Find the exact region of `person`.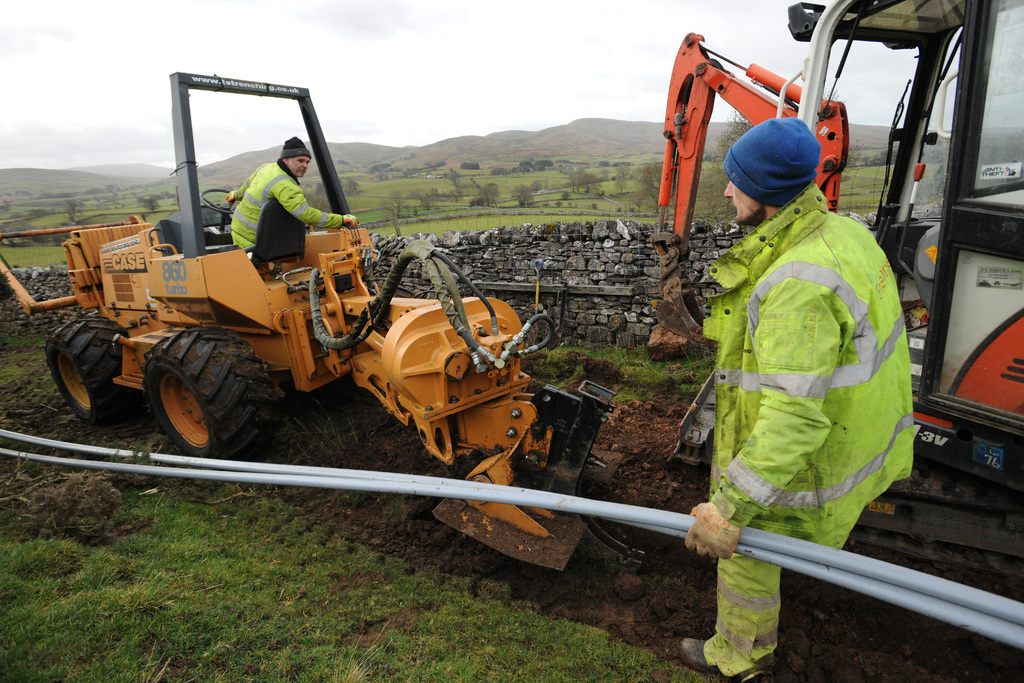
Exact region: left=674, top=91, right=914, bottom=588.
